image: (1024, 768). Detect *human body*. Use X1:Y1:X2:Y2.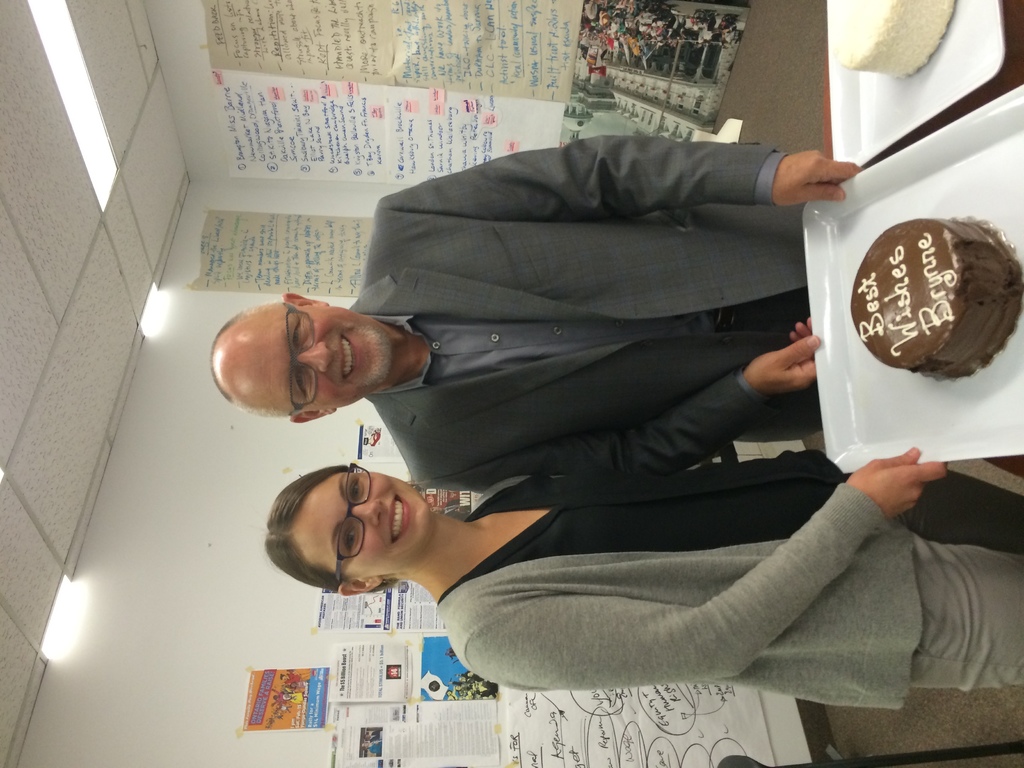
262:458:1023:712.
